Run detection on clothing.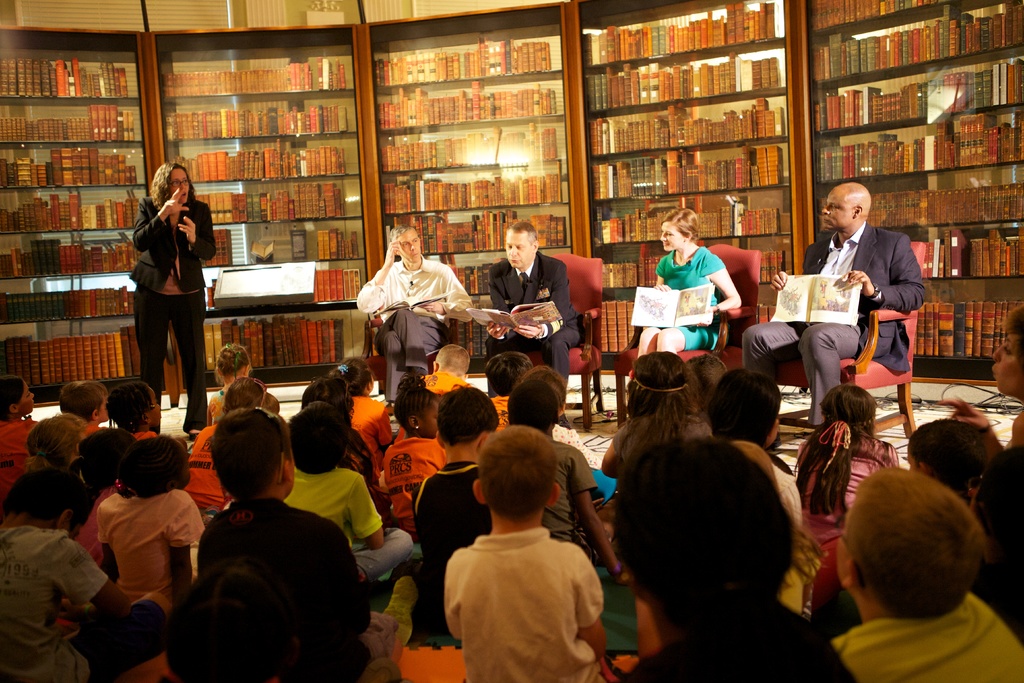
Result: rect(75, 420, 108, 439).
